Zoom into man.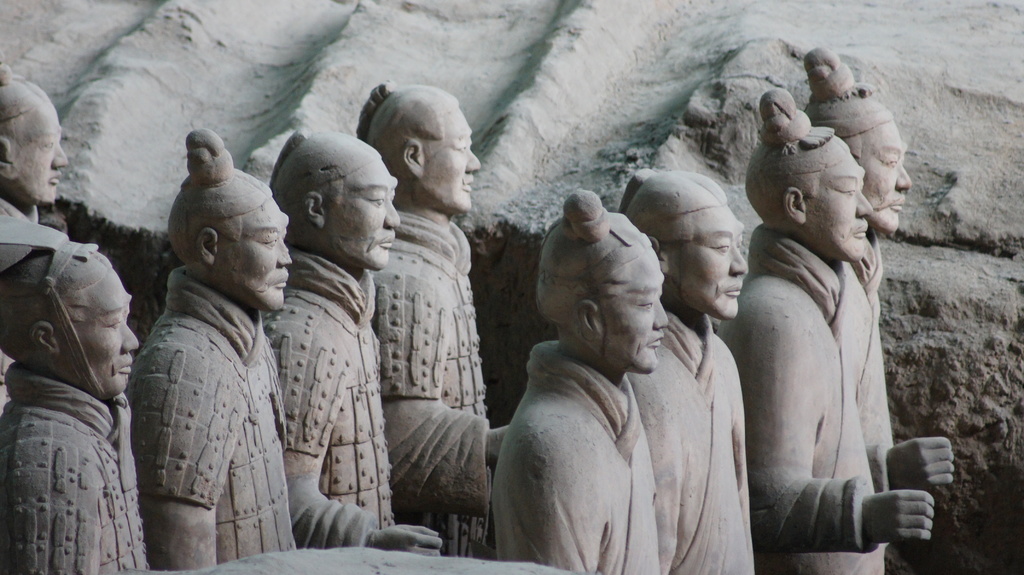
Zoom target: {"left": 615, "top": 168, "right": 754, "bottom": 574}.
